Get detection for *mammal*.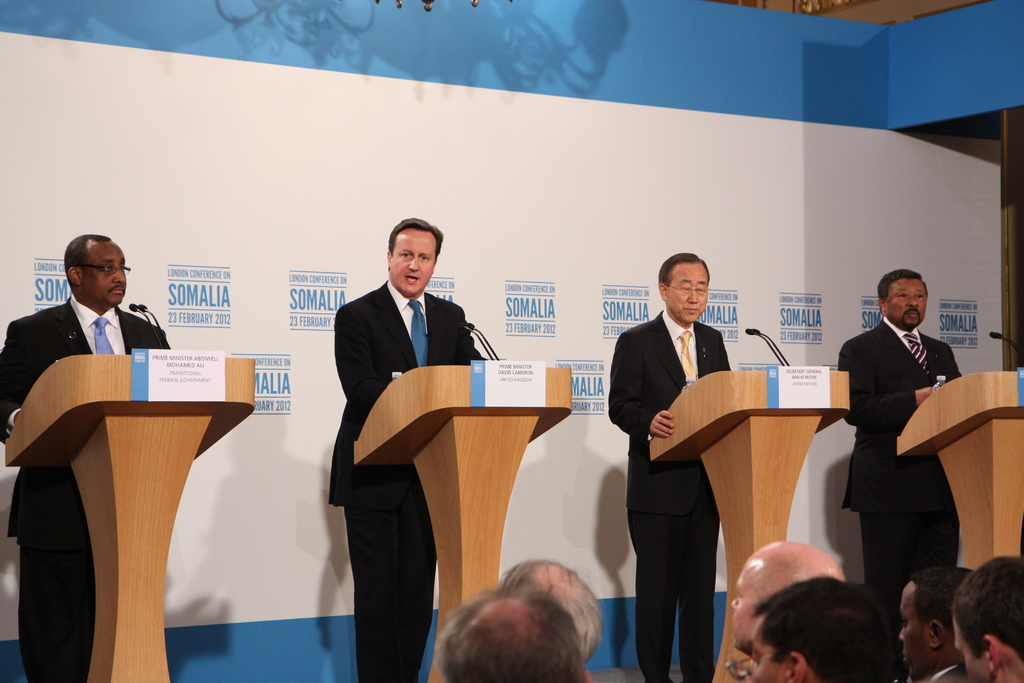
Detection: {"left": 903, "top": 573, "right": 982, "bottom": 680}.
